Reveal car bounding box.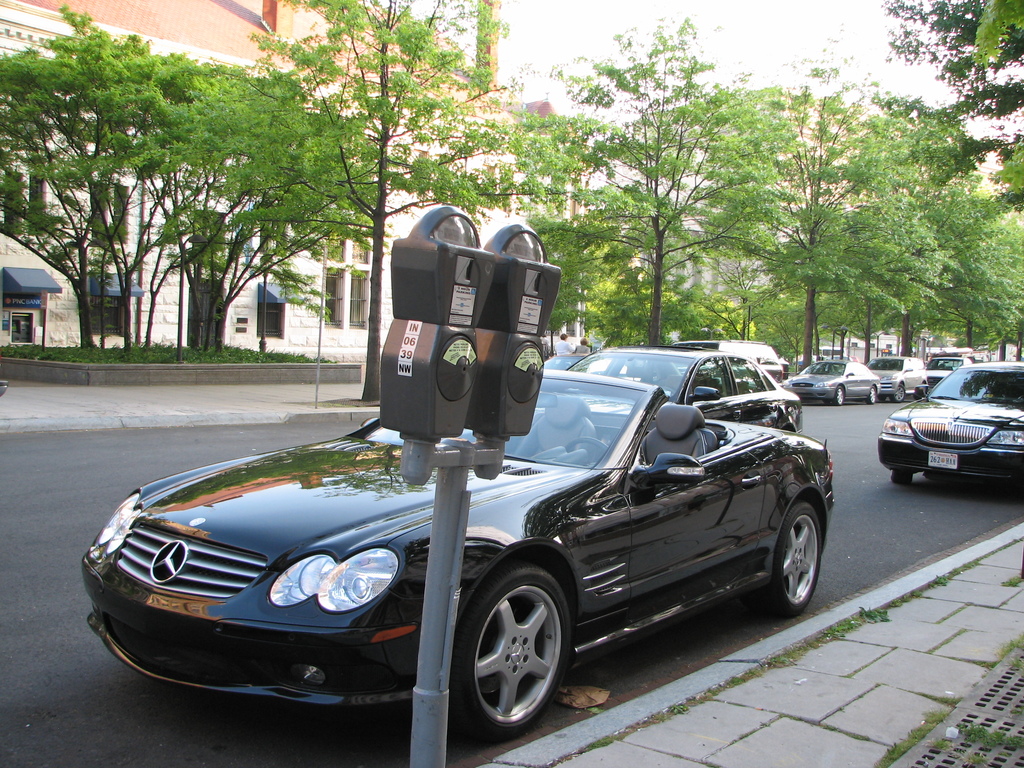
Revealed: BBox(109, 333, 842, 738).
